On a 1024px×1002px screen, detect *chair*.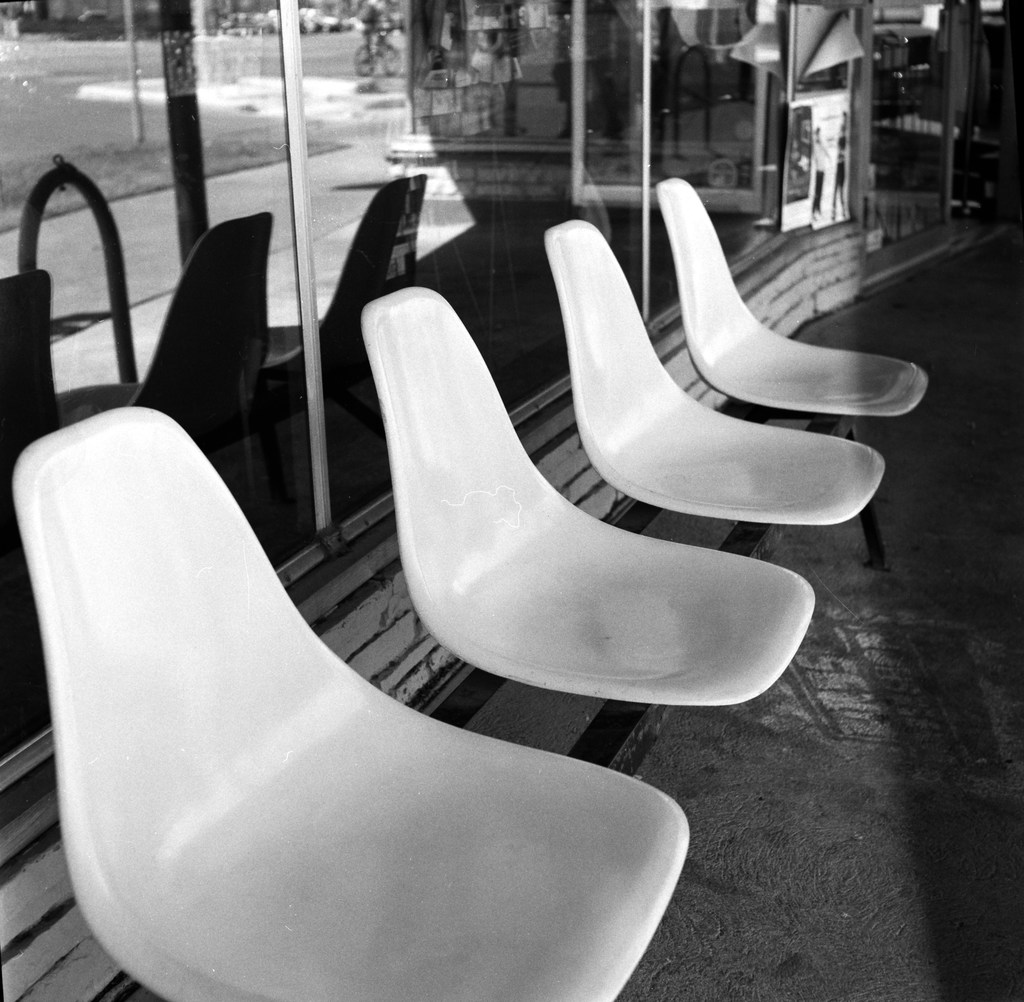
BBox(357, 280, 811, 710).
